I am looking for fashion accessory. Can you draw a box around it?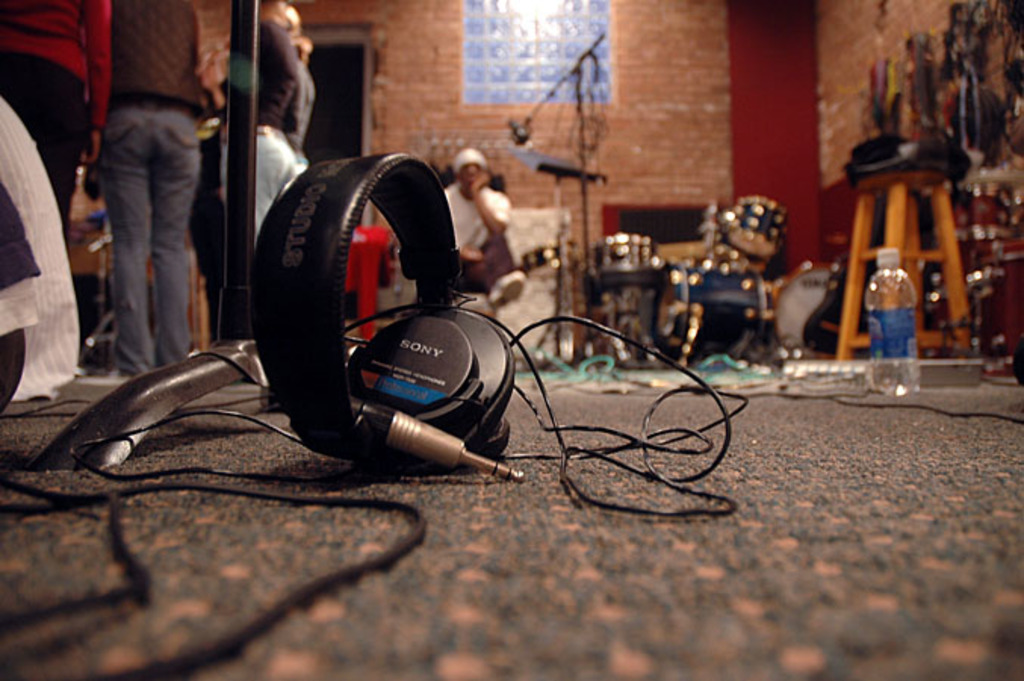
Sure, the bounding box is (454, 148, 489, 173).
